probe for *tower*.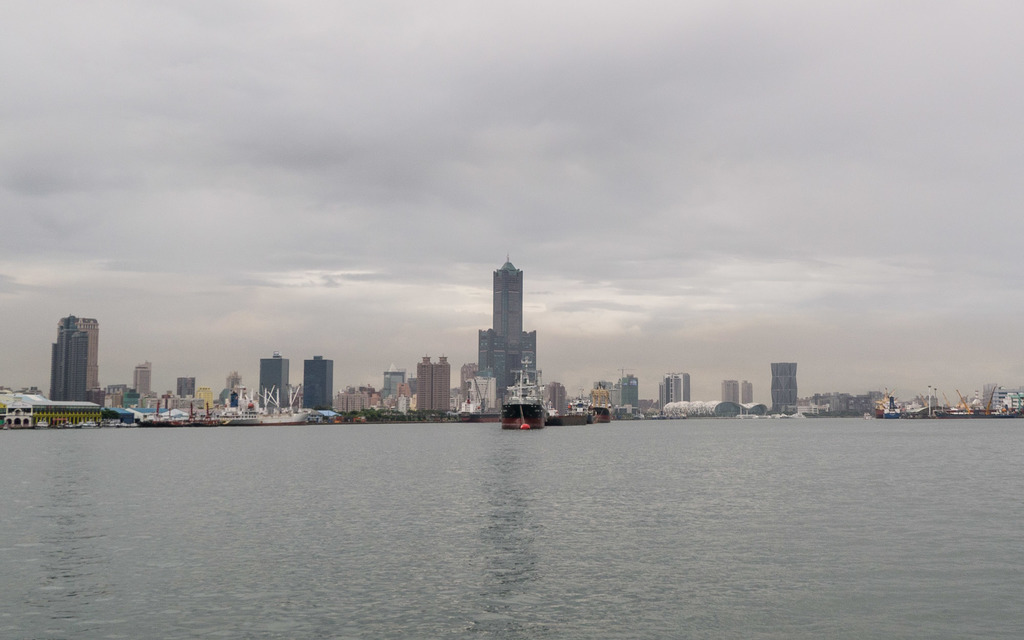
Probe result: locate(261, 354, 289, 408).
